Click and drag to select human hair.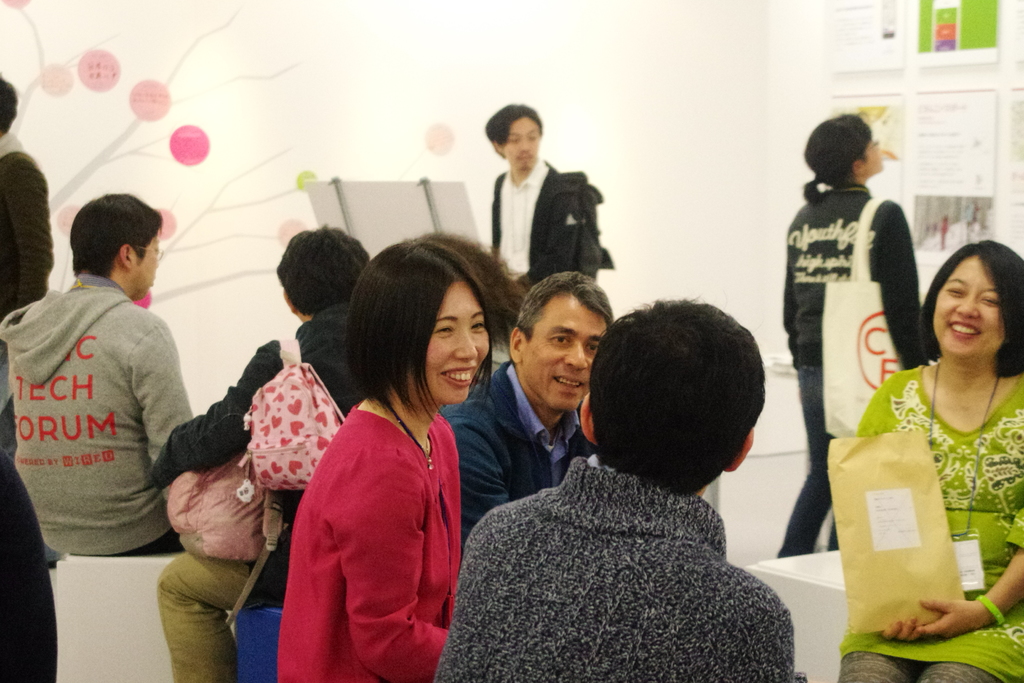
Selection: {"left": 917, "top": 237, "right": 1023, "bottom": 382}.
